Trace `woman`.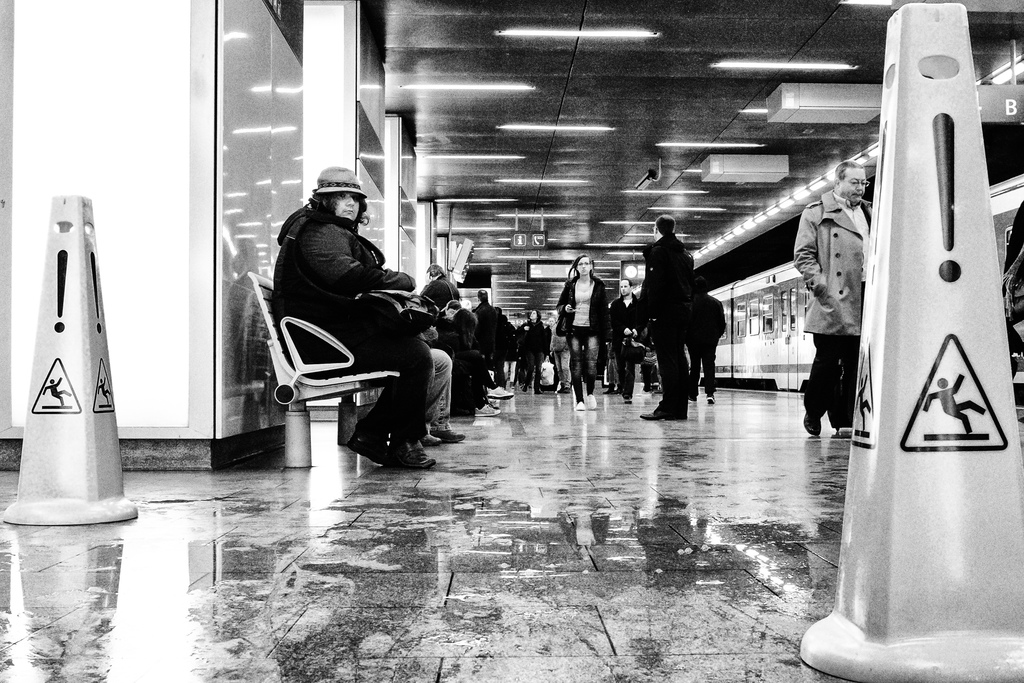
Traced to [551,252,606,413].
